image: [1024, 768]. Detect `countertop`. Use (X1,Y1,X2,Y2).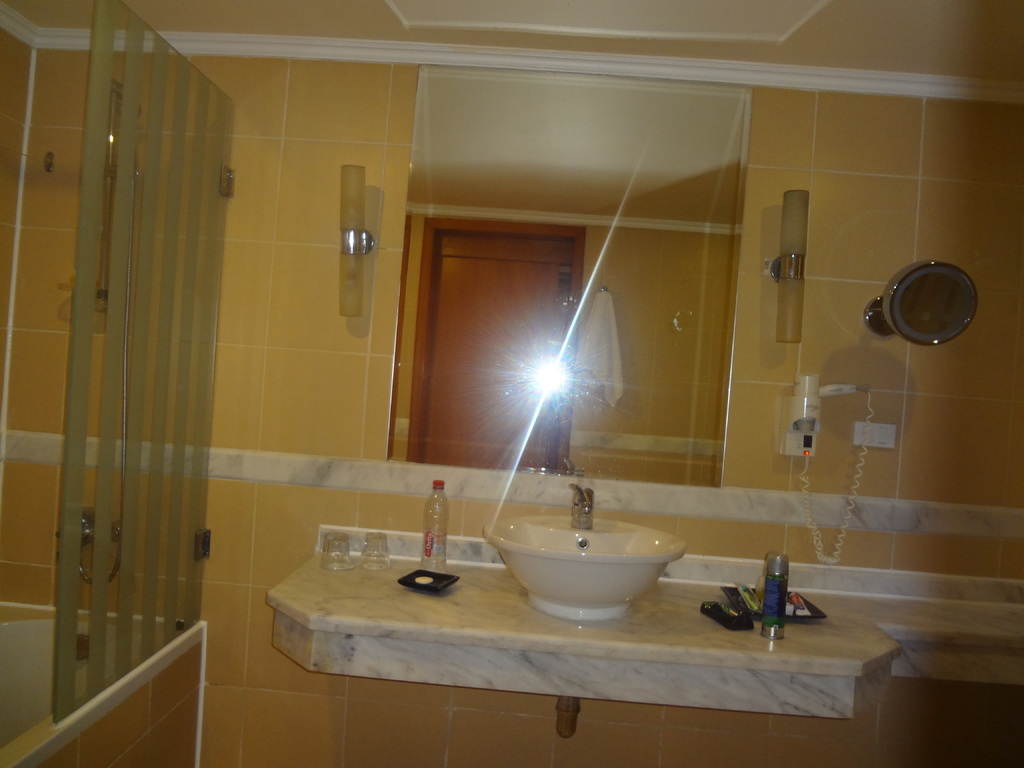
(264,547,1023,723).
